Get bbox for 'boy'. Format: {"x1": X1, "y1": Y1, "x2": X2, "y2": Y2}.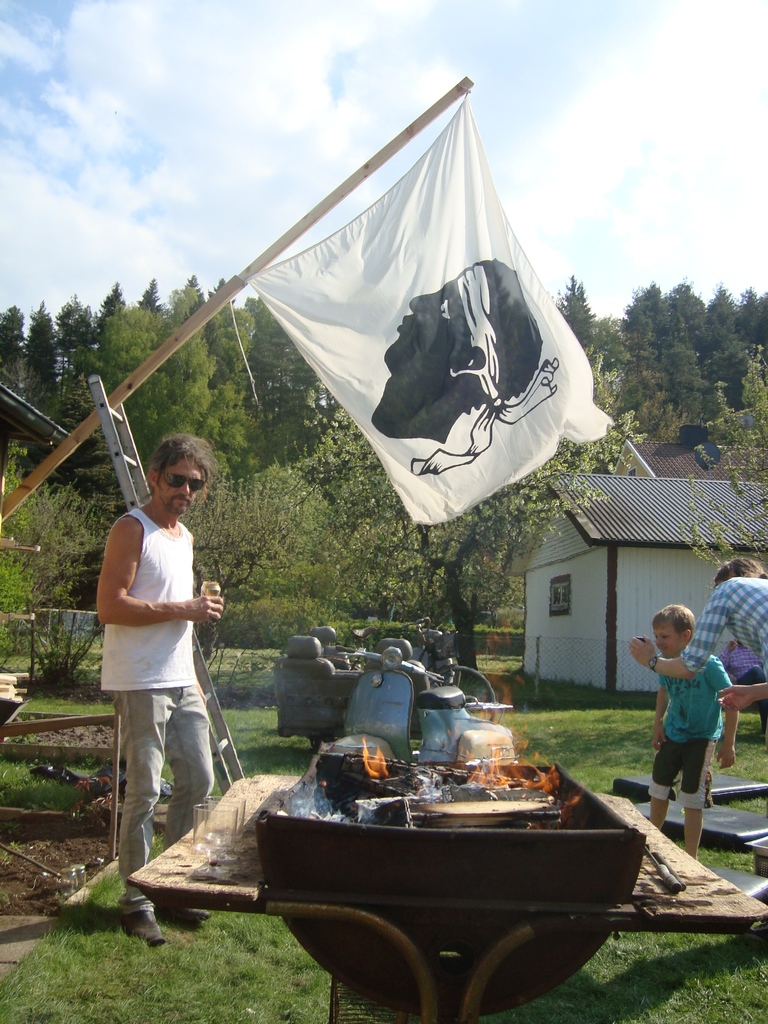
{"x1": 646, "y1": 601, "x2": 737, "y2": 860}.
